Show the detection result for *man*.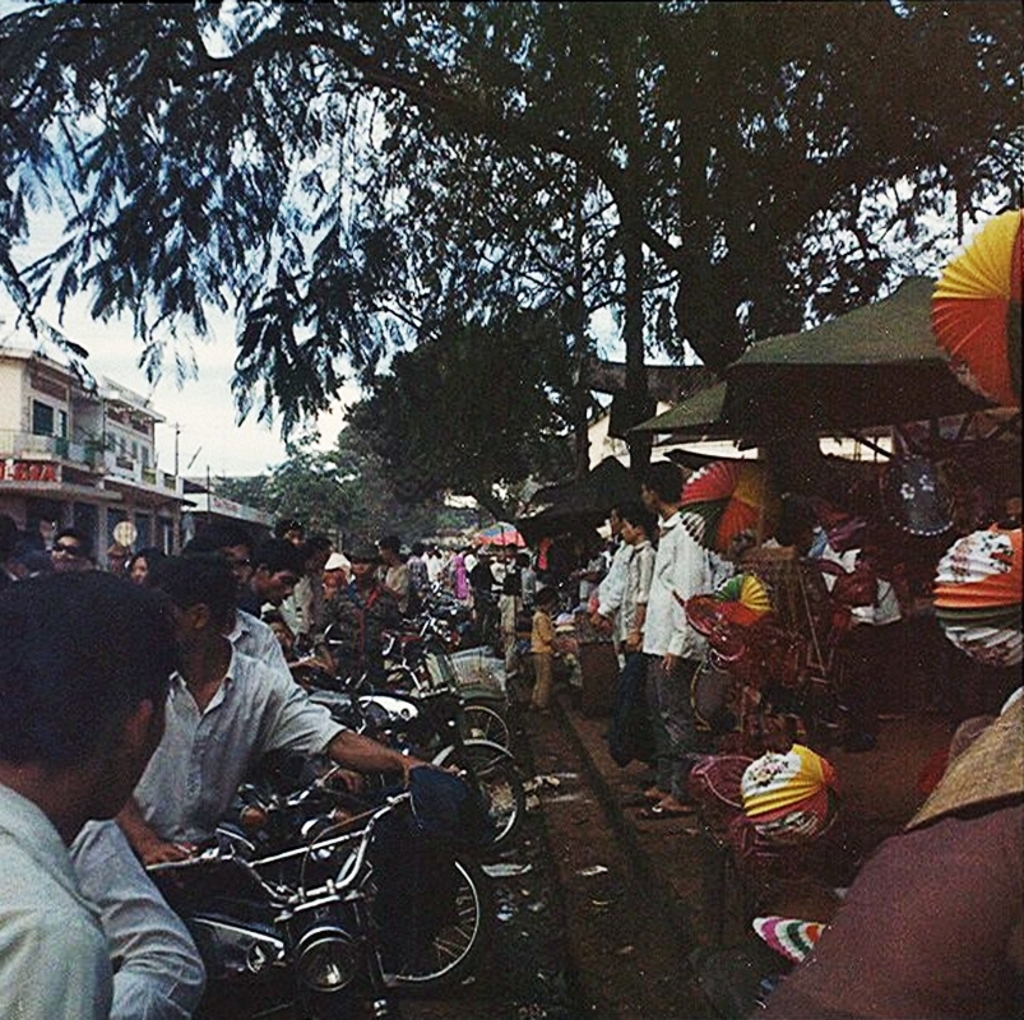
locate(180, 530, 258, 593).
